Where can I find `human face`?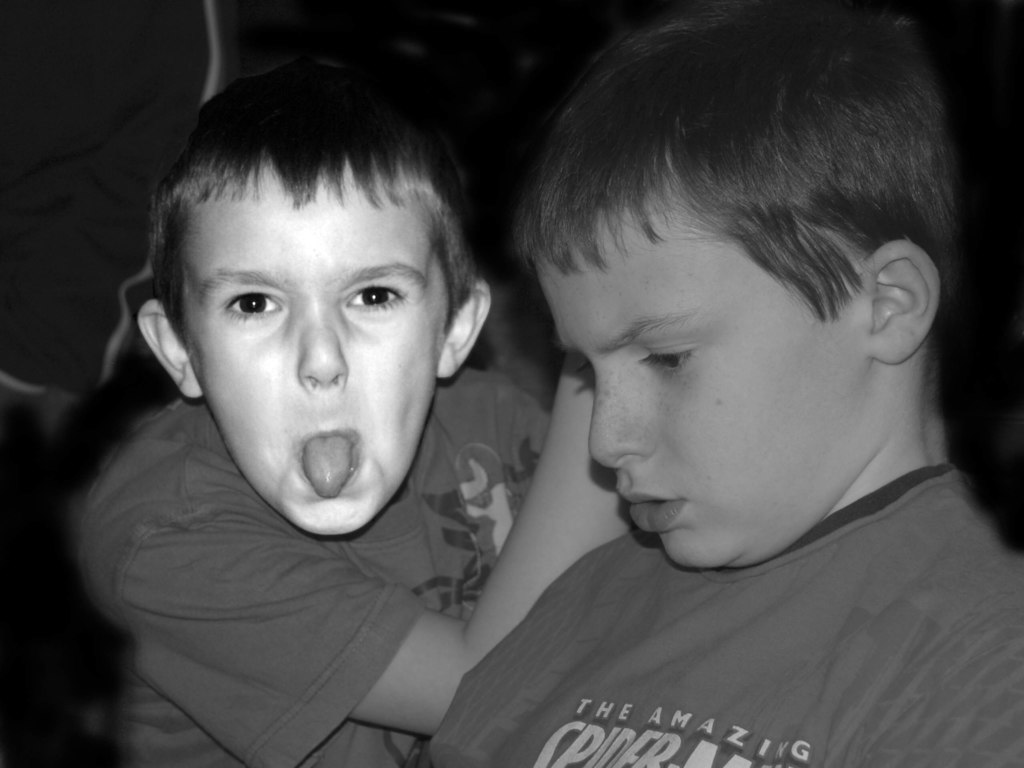
You can find it at x1=186, y1=161, x2=449, y2=534.
